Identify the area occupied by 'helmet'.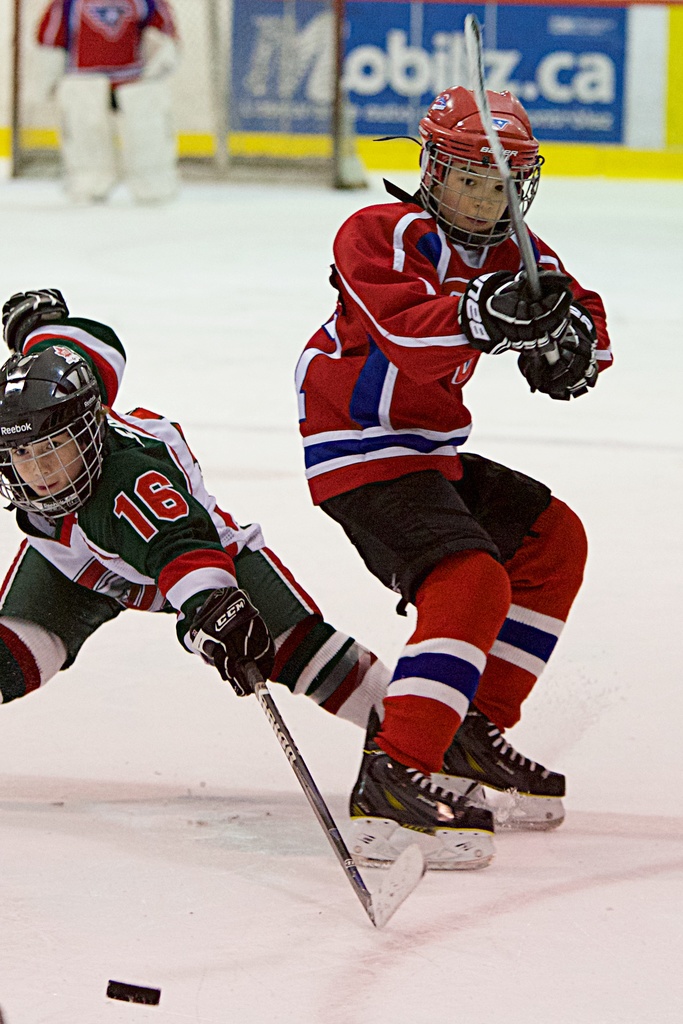
Area: left=384, top=83, right=541, bottom=246.
